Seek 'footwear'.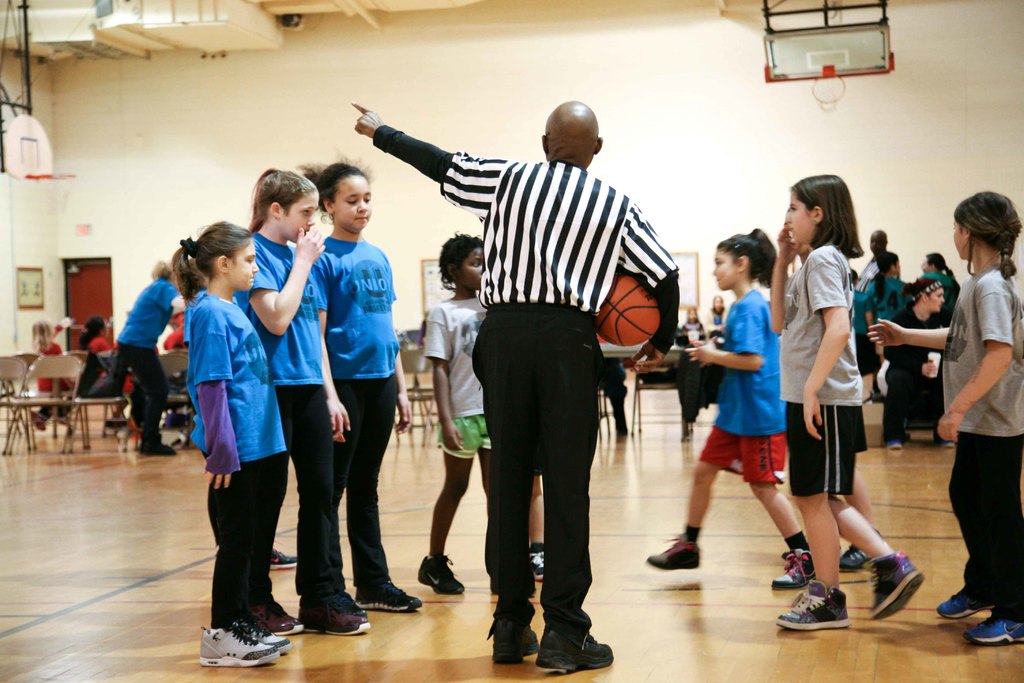
(108, 418, 127, 426).
